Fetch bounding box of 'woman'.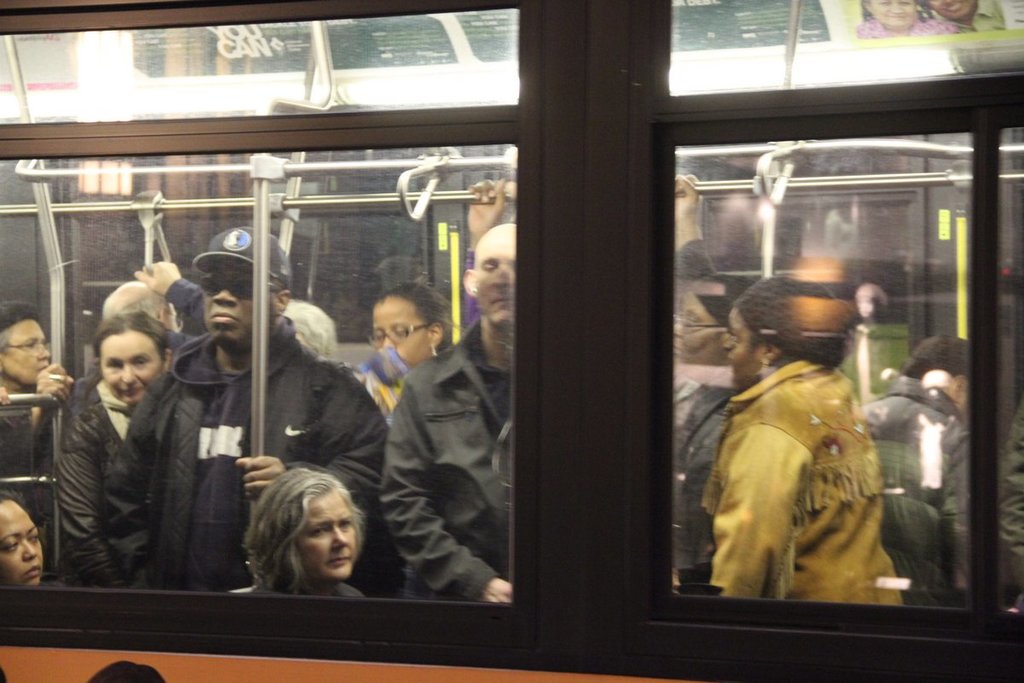
Bbox: l=207, t=461, r=377, b=616.
